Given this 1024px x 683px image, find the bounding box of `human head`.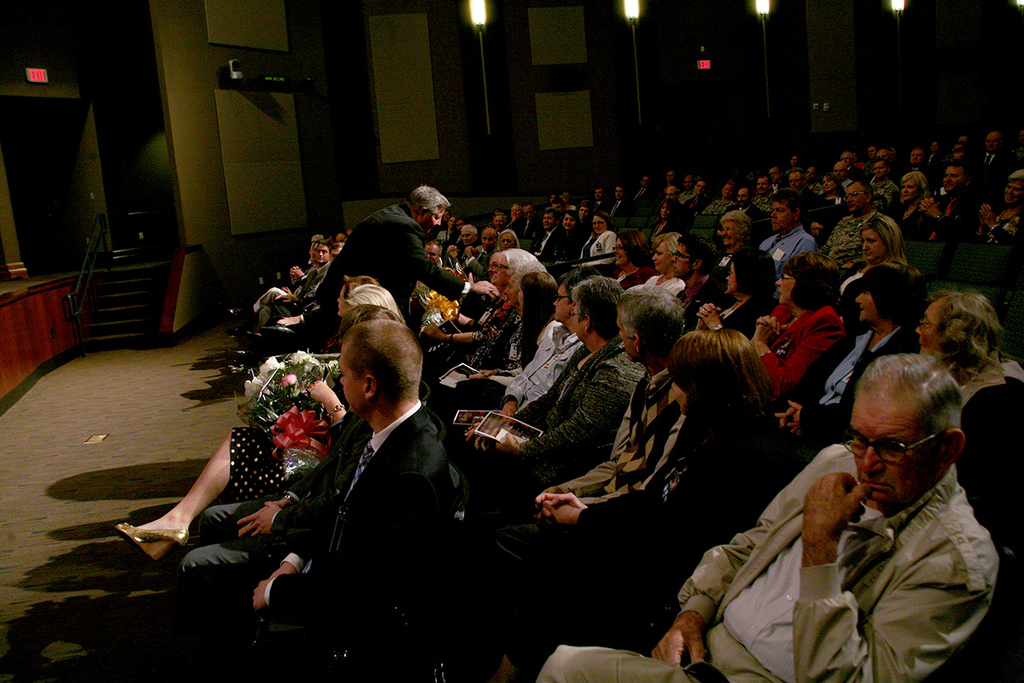
985/131/1002/151.
